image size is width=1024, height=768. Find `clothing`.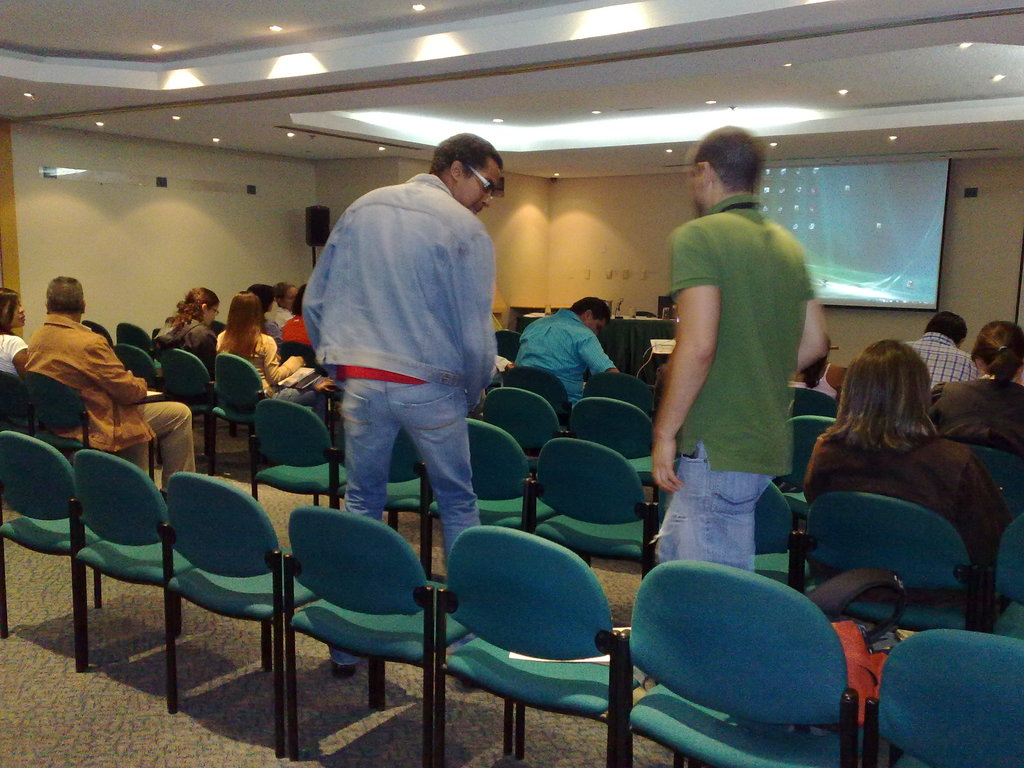
box=[512, 298, 616, 402].
